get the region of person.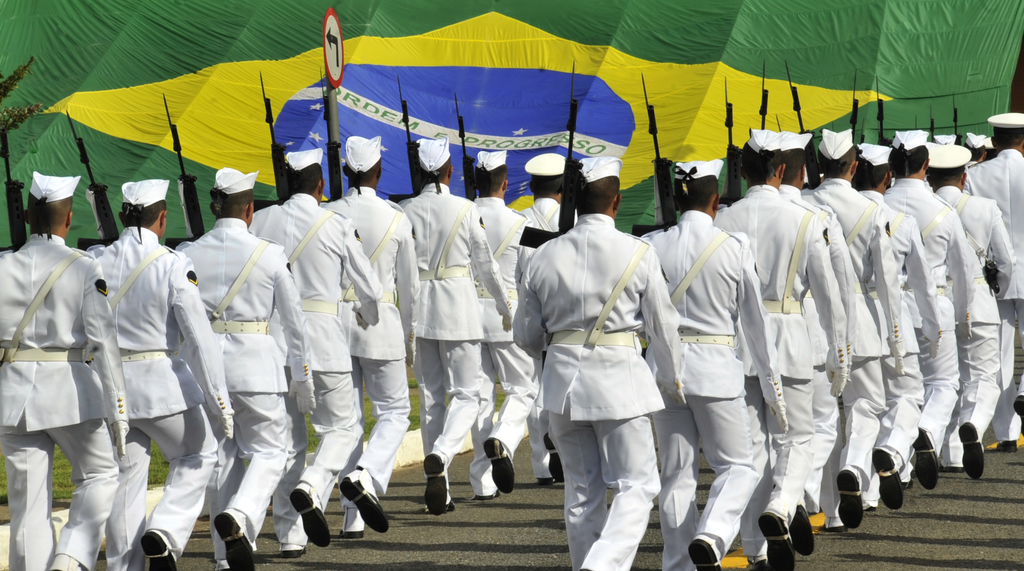
513:151:578:487.
